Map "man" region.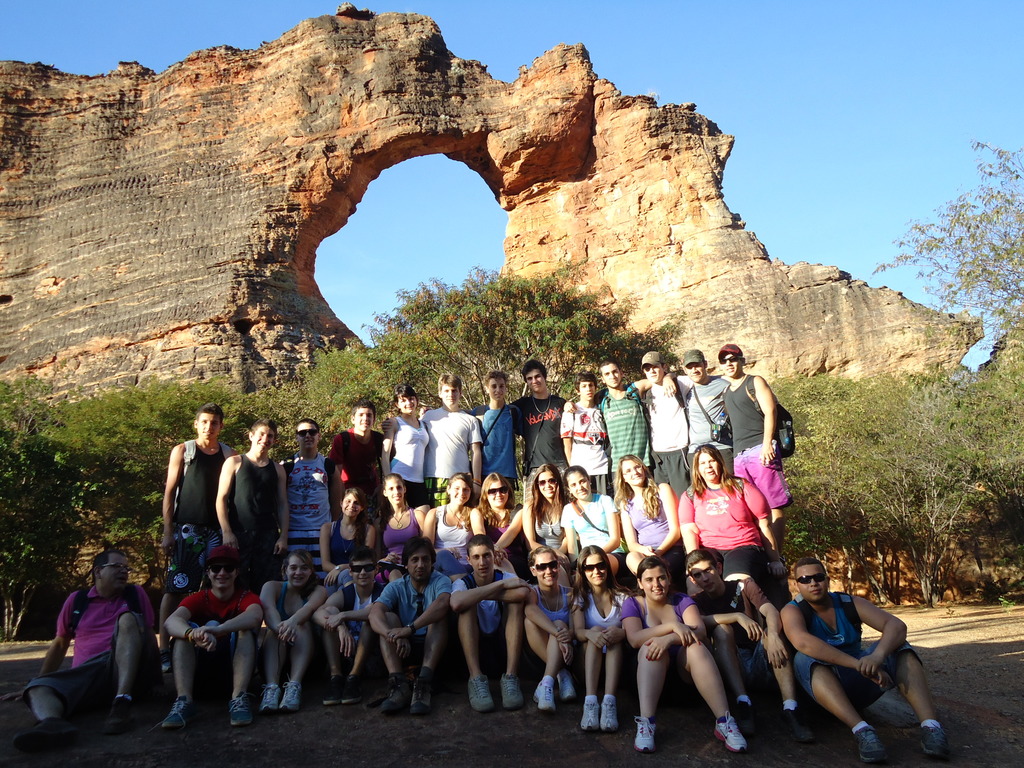
Mapped to bbox=(675, 347, 732, 481).
